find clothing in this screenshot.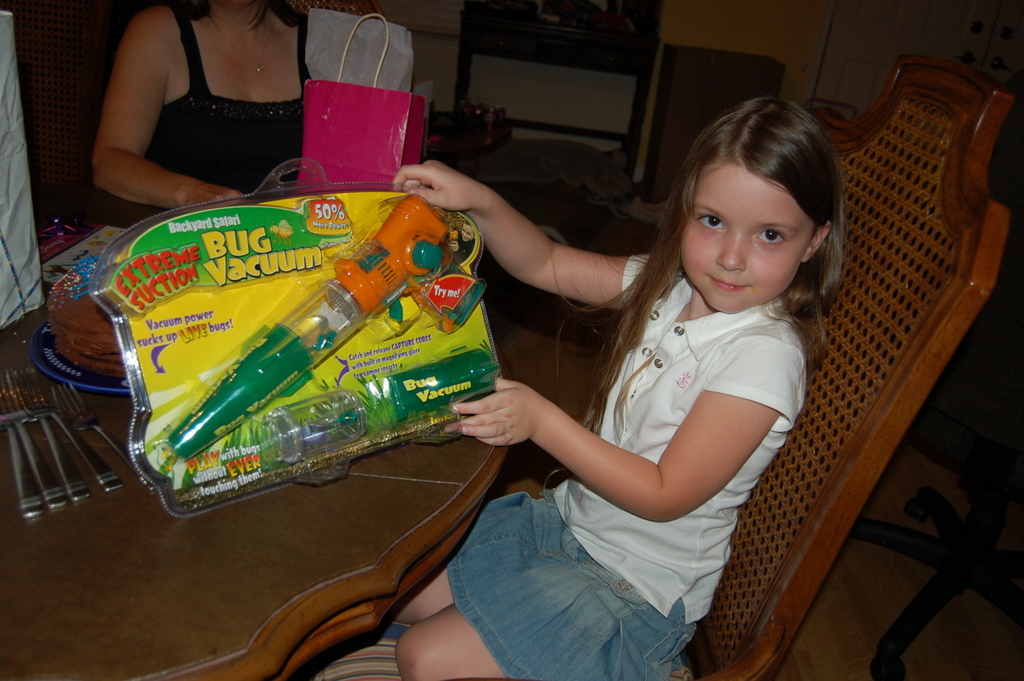
The bounding box for clothing is bbox=(94, 23, 303, 196).
